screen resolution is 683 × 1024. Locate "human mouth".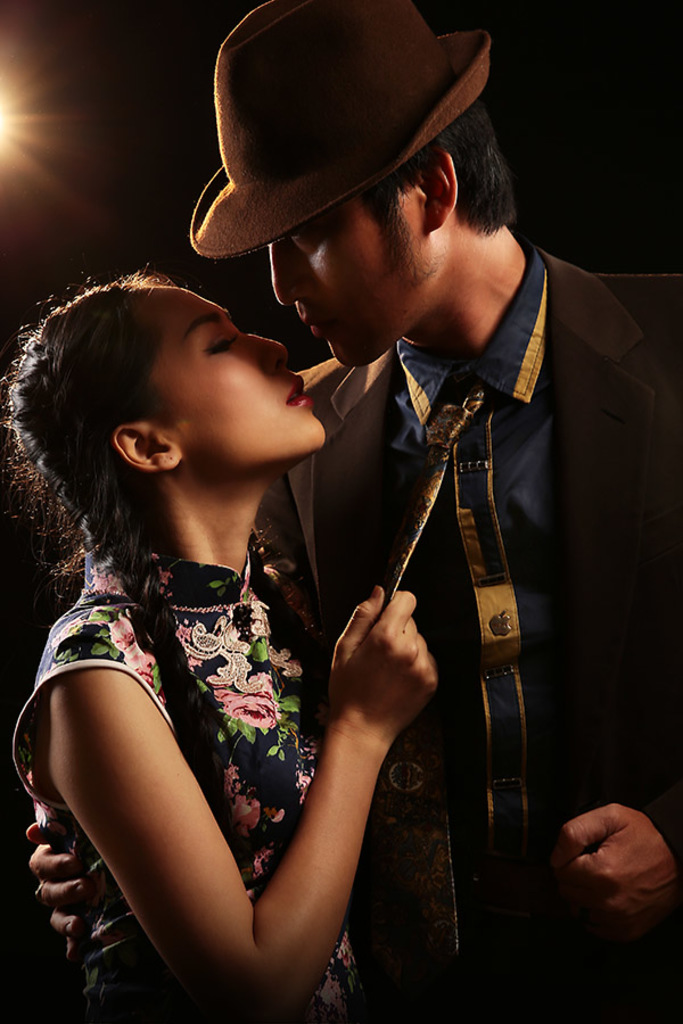
rect(288, 381, 312, 407).
